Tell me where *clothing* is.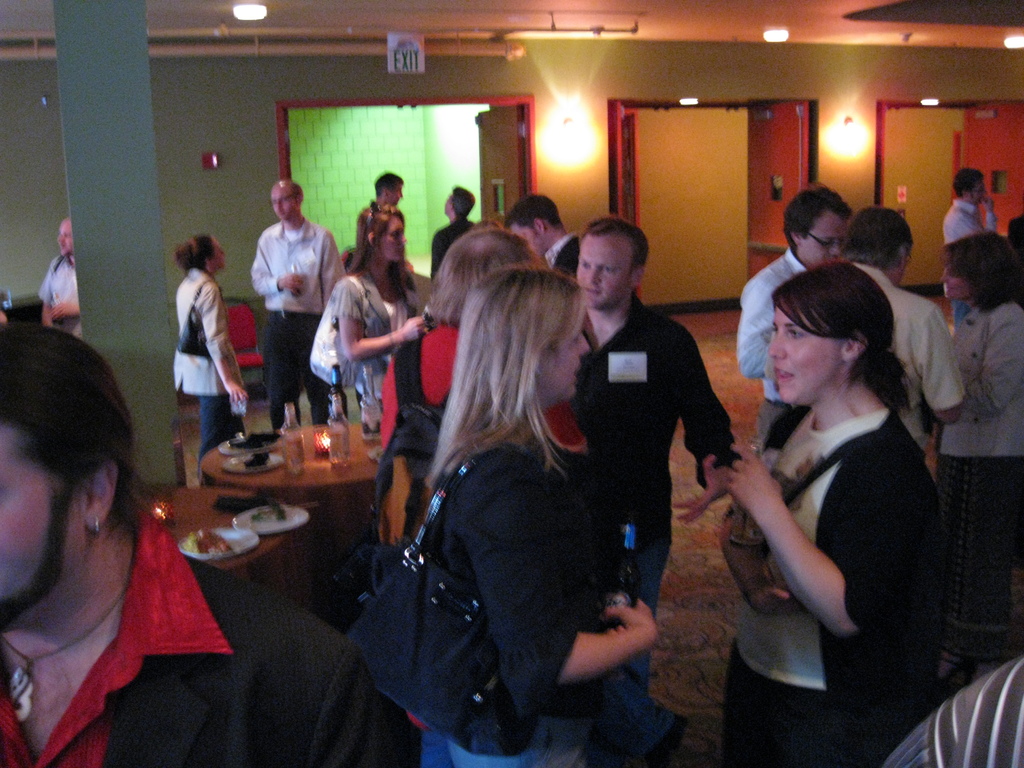
*clothing* is at select_region(332, 275, 416, 436).
